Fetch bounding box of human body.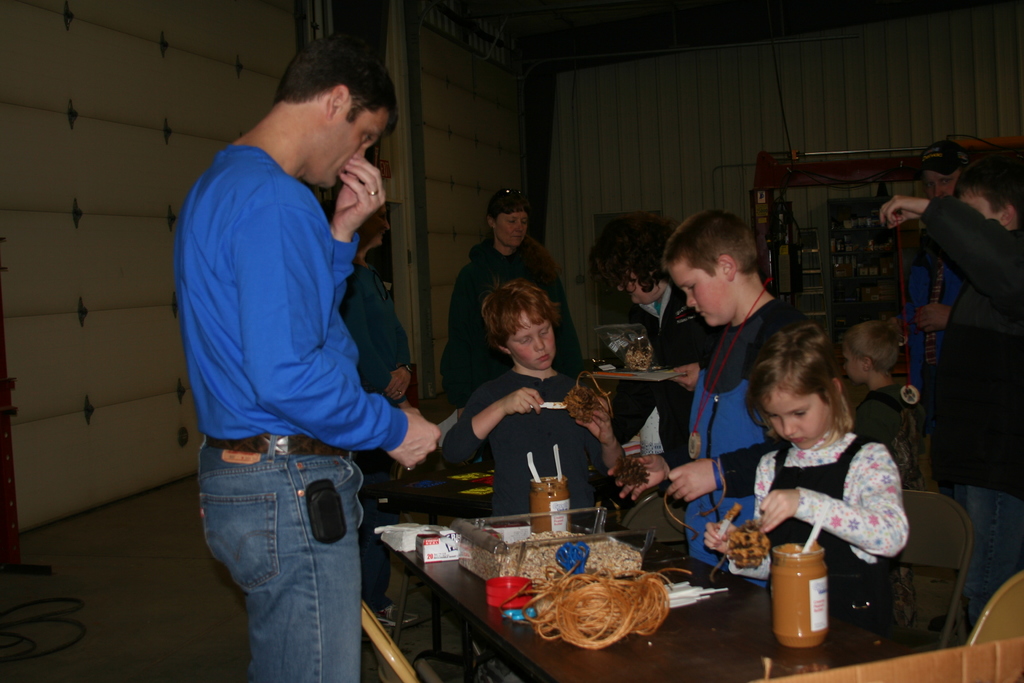
Bbox: locate(607, 293, 719, 459).
